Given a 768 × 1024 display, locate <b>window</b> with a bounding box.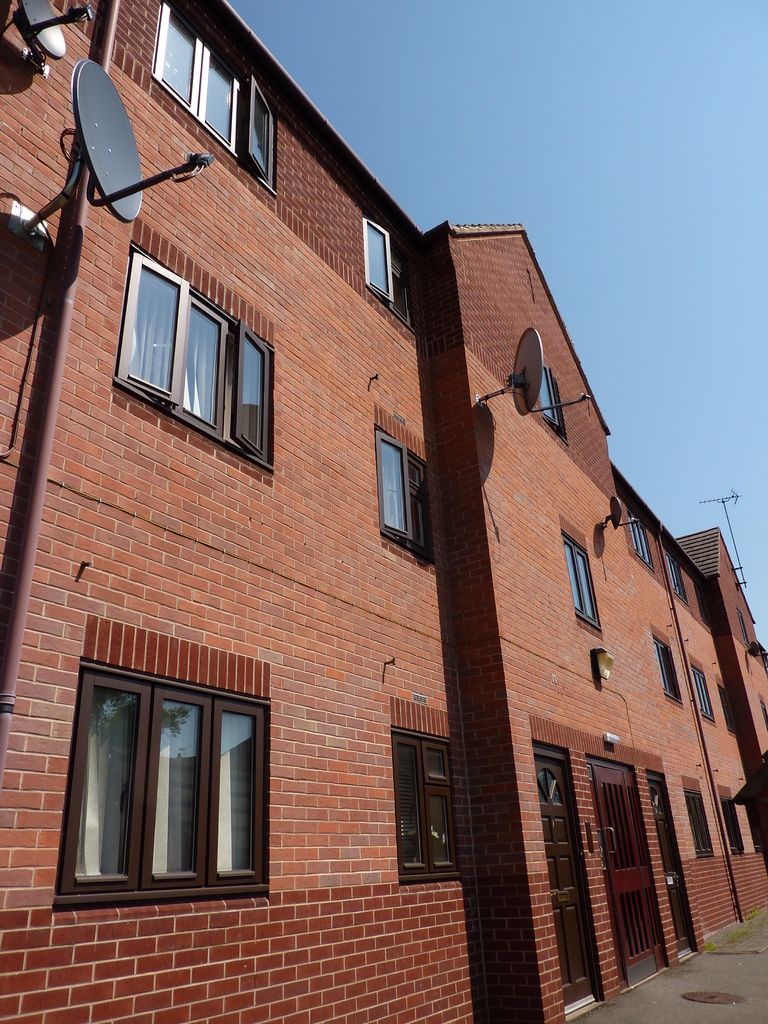
Located: [left=717, top=795, right=746, bottom=856].
